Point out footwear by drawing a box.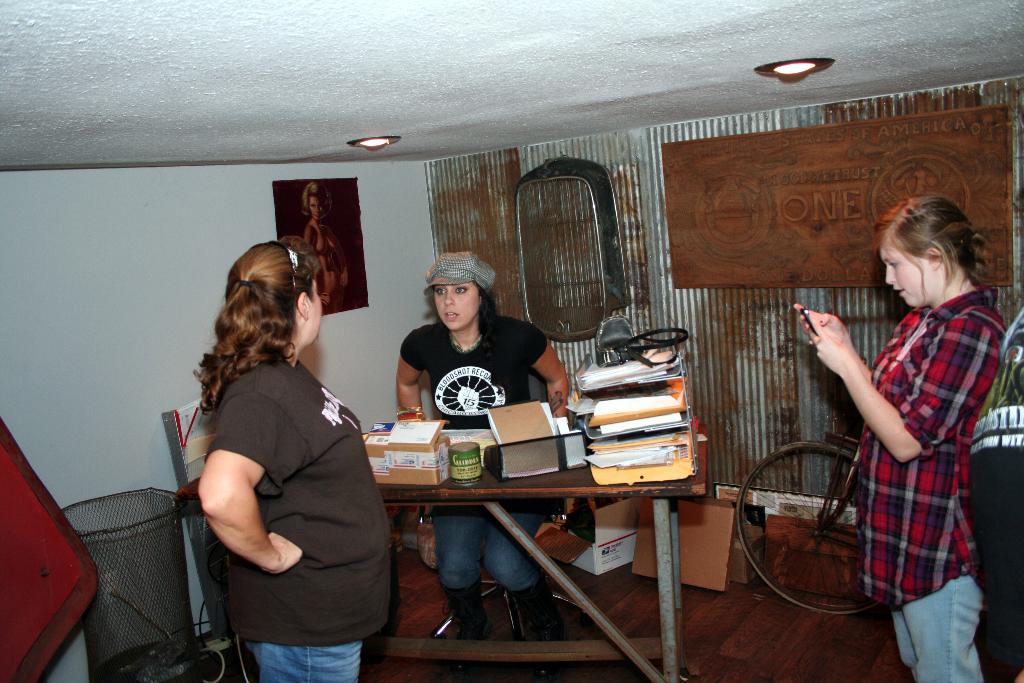
(435, 572, 496, 673).
